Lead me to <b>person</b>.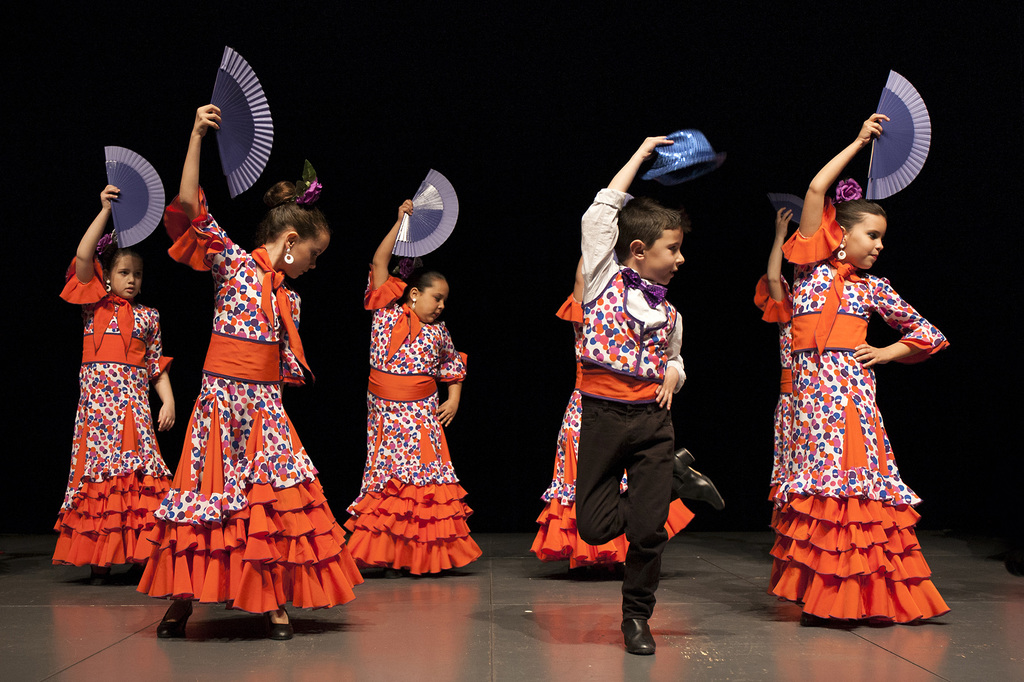
Lead to rect(528, 256, 705, 570).
